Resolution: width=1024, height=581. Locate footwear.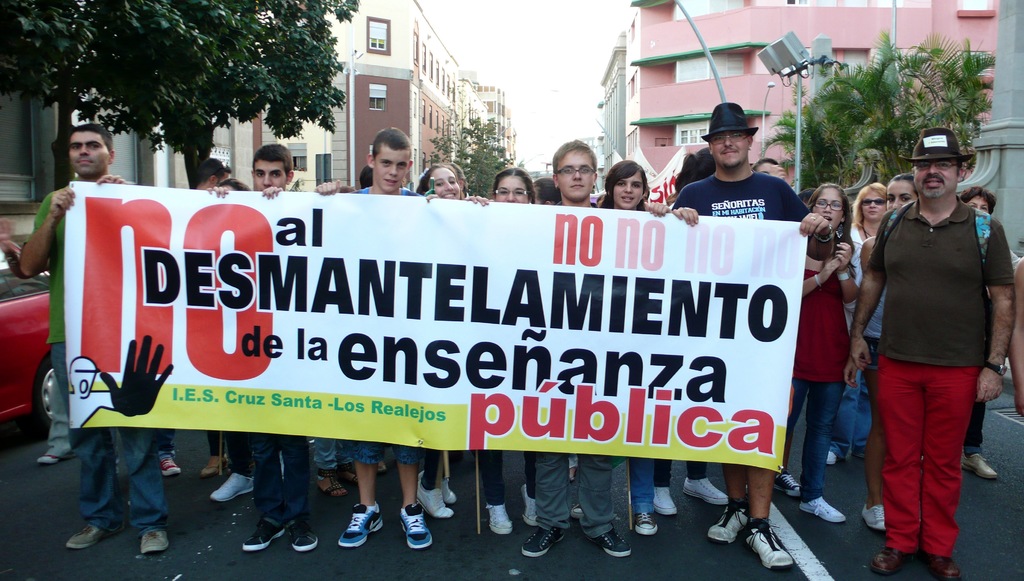
x1=399 y1=499 x2=430 y2=546.
